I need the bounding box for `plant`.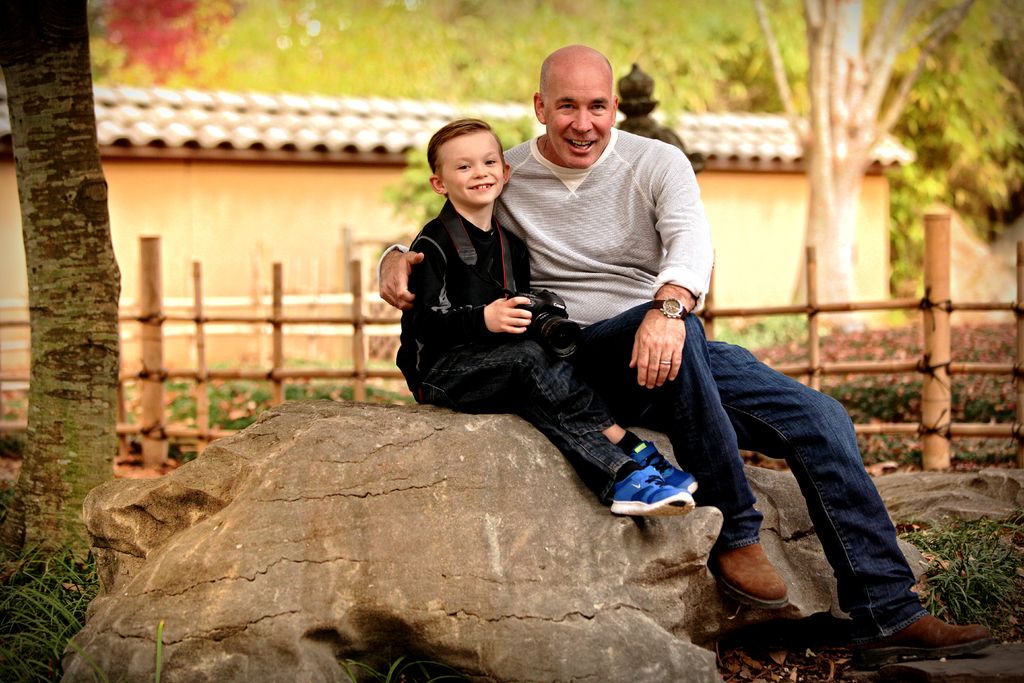
Here it is: 372:138:435:236.
